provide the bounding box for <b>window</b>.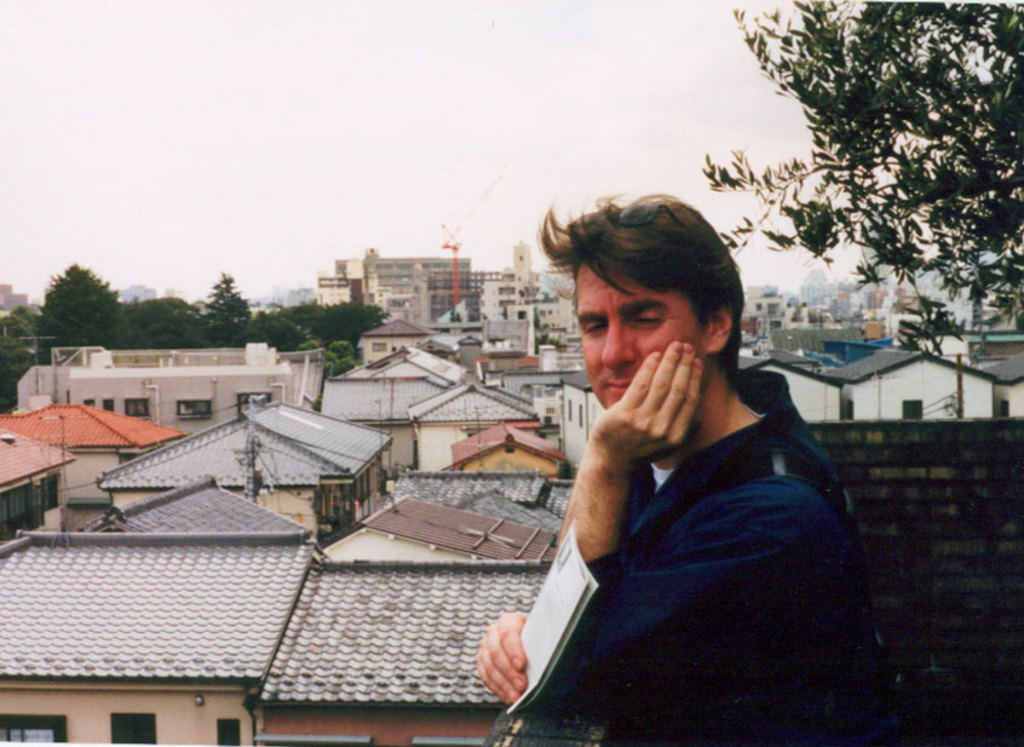
locate(0, 718, 64, 743).
